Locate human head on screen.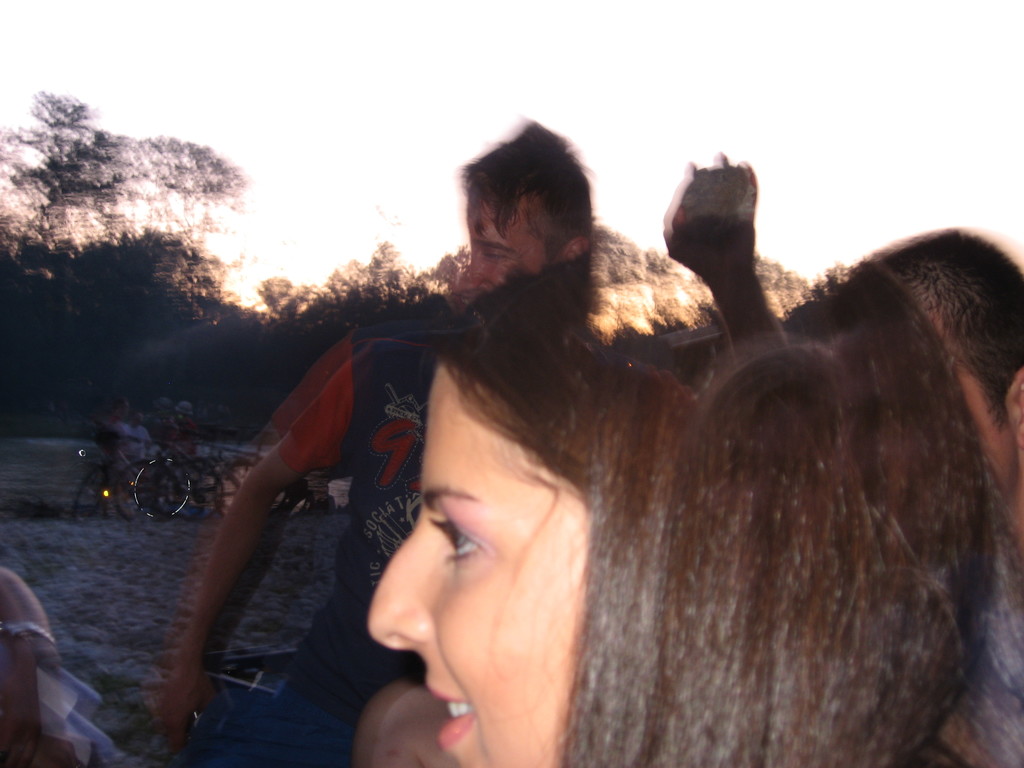
On screen at x1=107 y1=400 x2=131 y2=419.
